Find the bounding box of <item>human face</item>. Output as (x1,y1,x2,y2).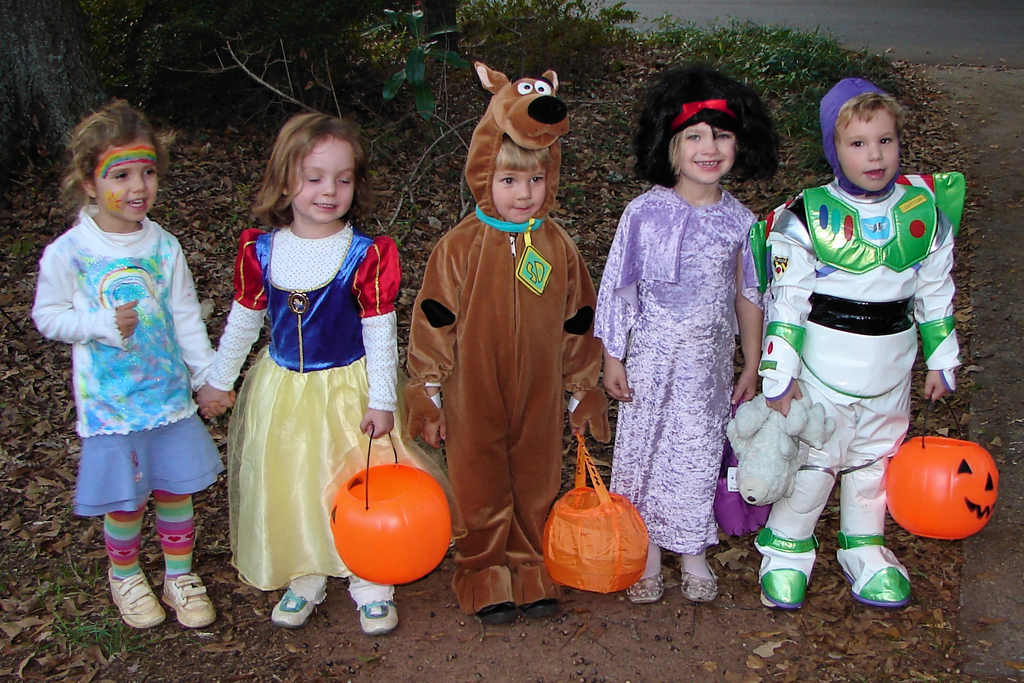
(291,136,356,221).
